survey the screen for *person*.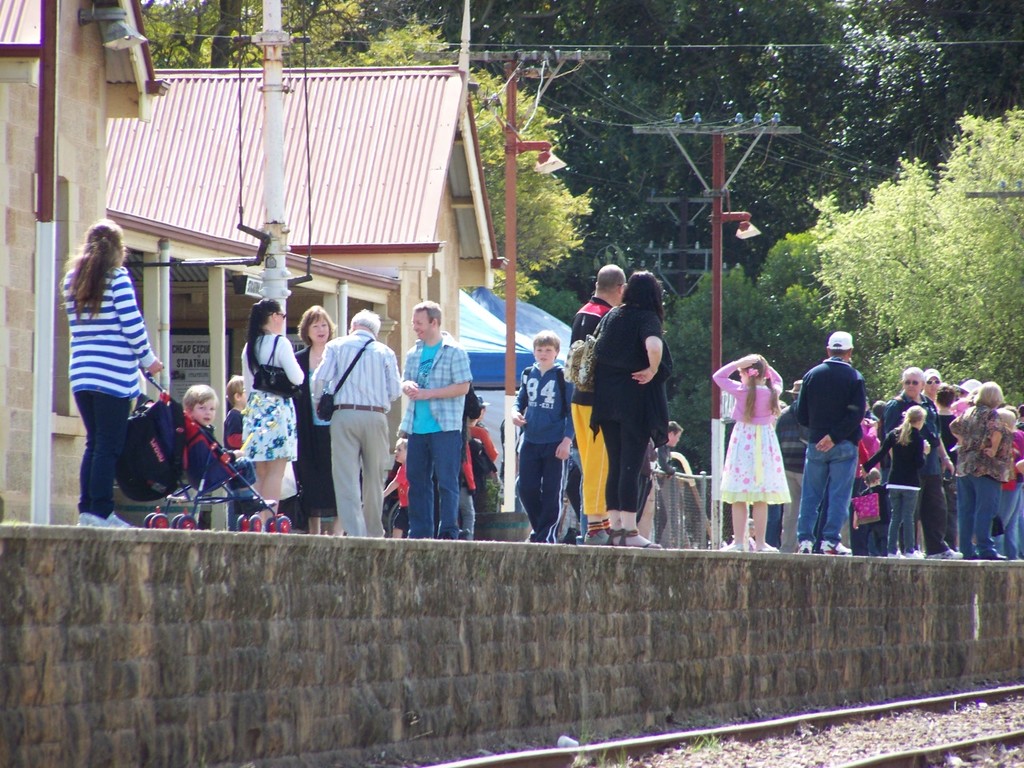
Survey found: left=383, top=437, right=403, bottom=533.
